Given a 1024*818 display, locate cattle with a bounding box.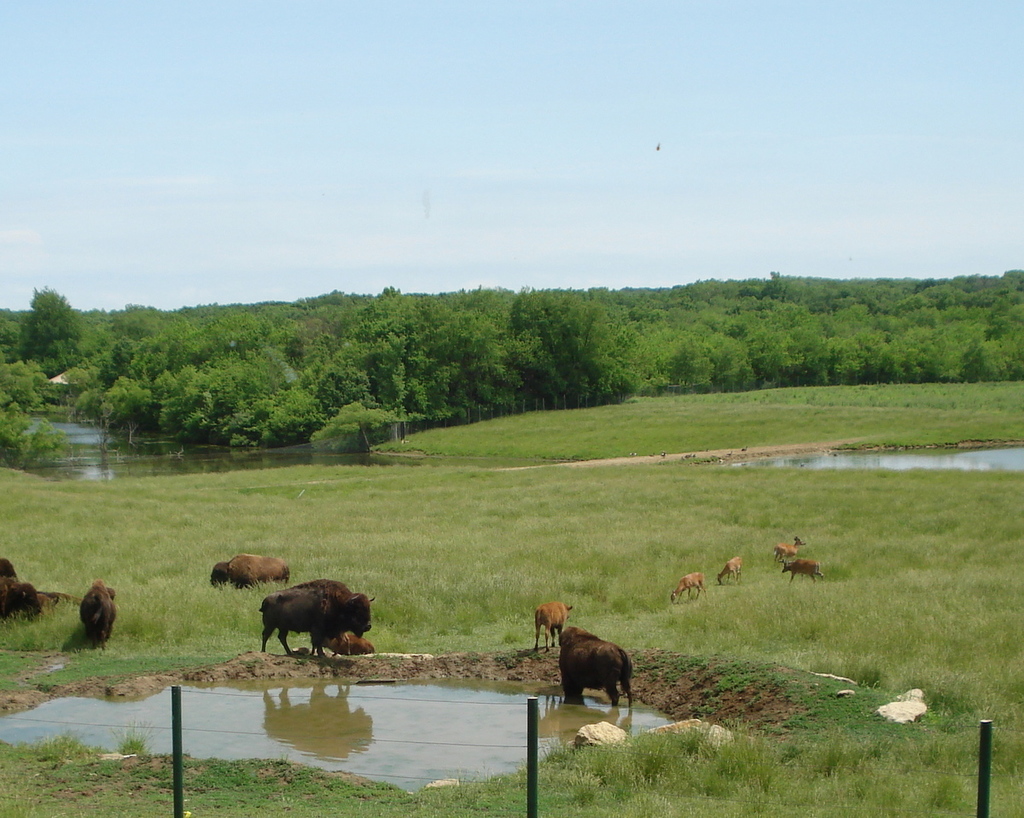
Located: <bbox>713, 554, 742, 583</bbox>.
